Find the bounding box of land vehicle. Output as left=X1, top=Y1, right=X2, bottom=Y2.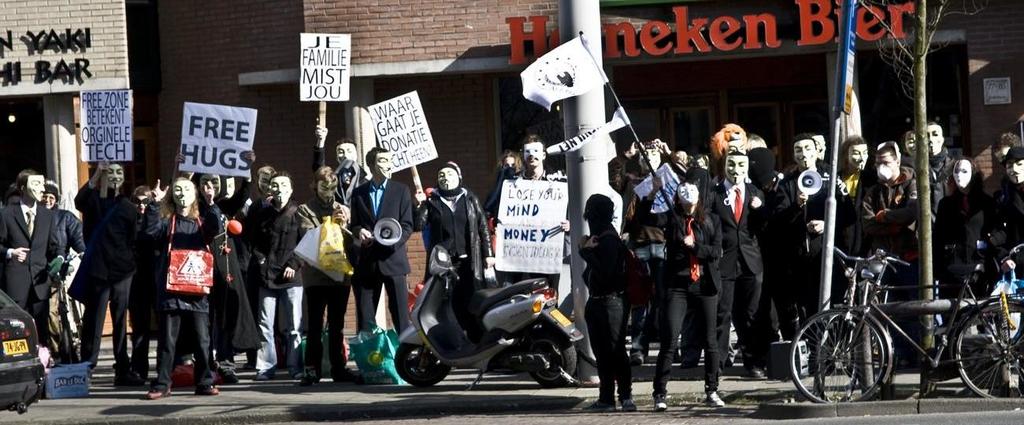
left=0, top=293, right=46, bottom=409.
